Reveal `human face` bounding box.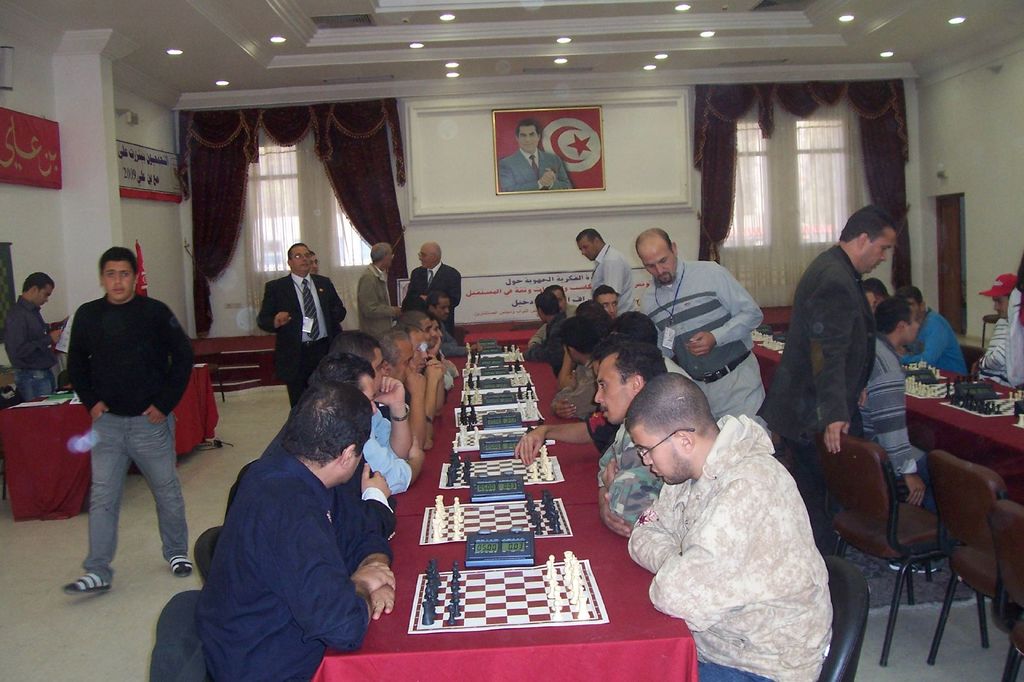
Revealed: <bbox>595, 355, 621, 425</bbox>.
